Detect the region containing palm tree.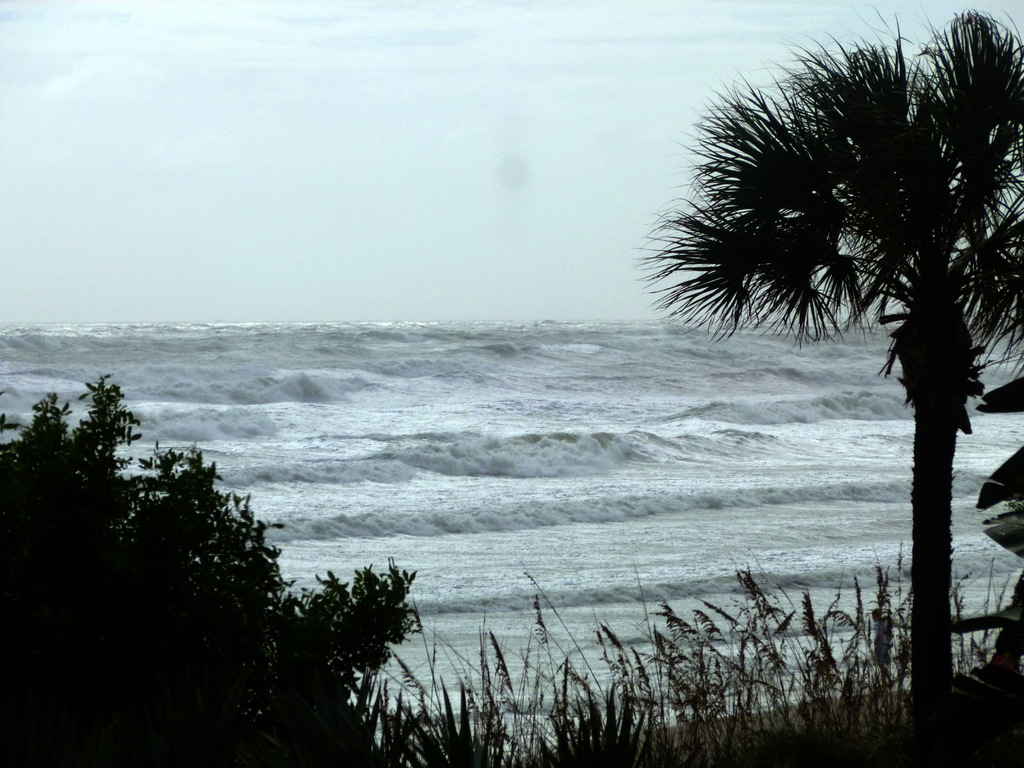
region(633, 1, 1023, 742).
